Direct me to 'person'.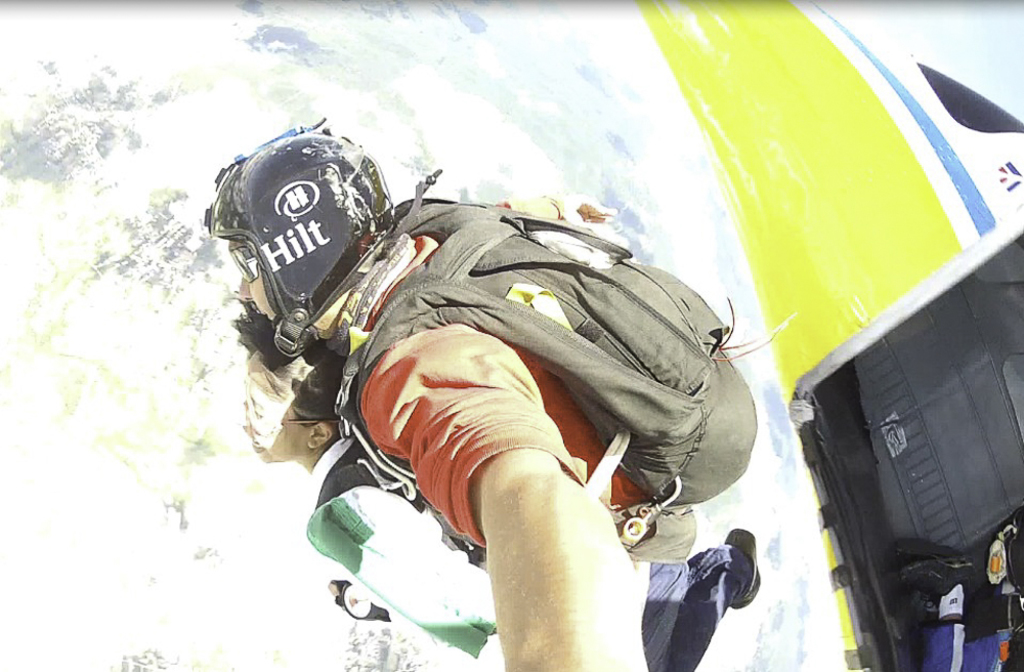
Direction: [201, 114, 751, 647].
